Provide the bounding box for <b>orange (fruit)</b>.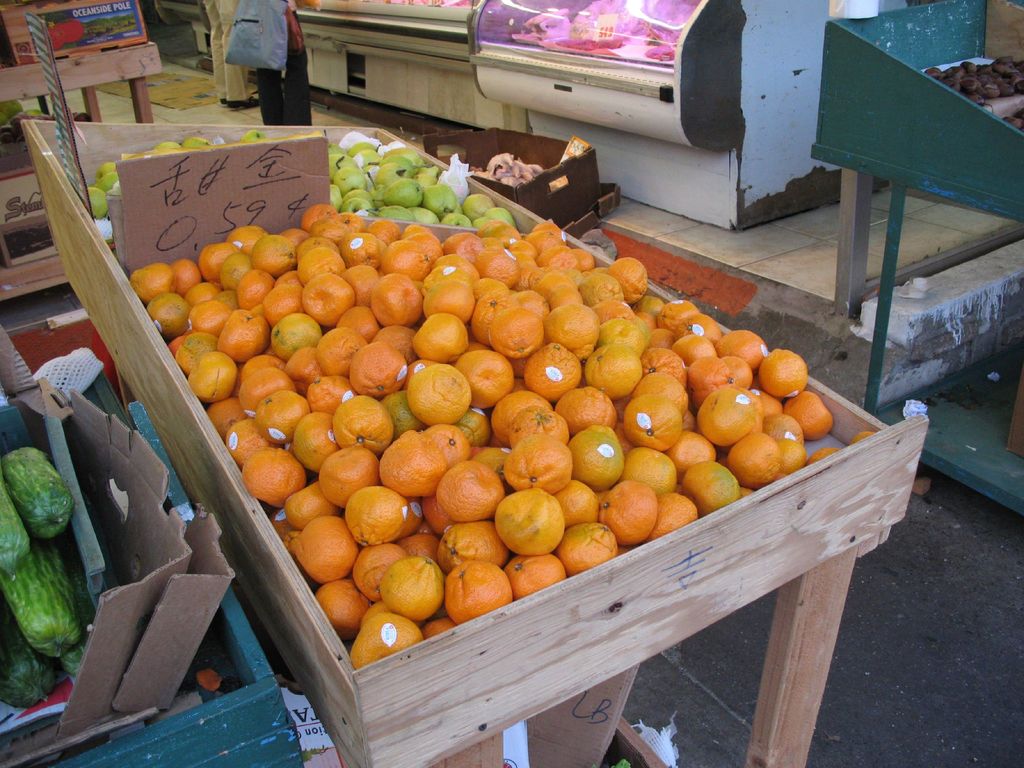
<box>383,239,423,278</box>.
